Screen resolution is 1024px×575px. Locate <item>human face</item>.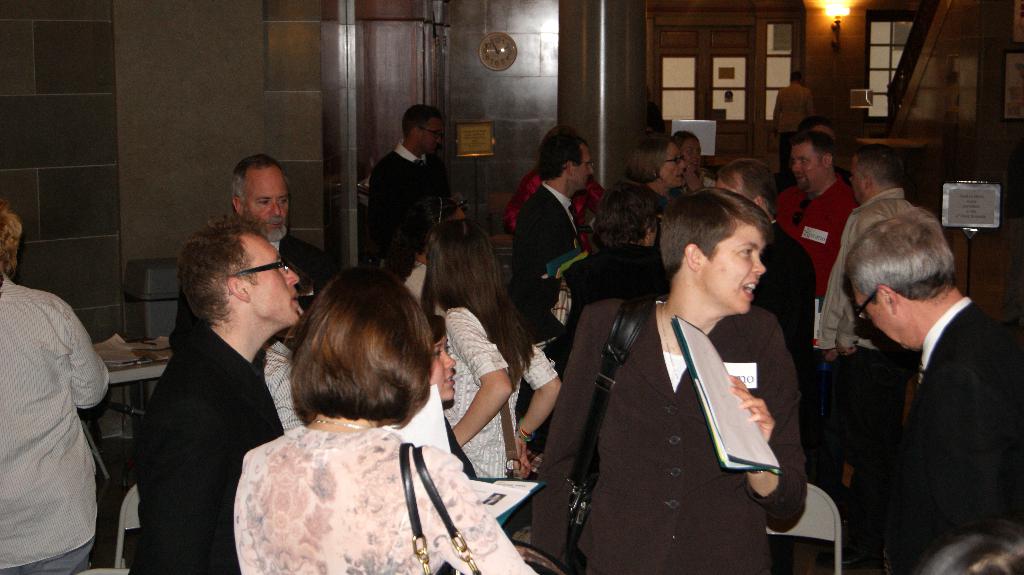
bbox=(241, 168, 289, 240).
